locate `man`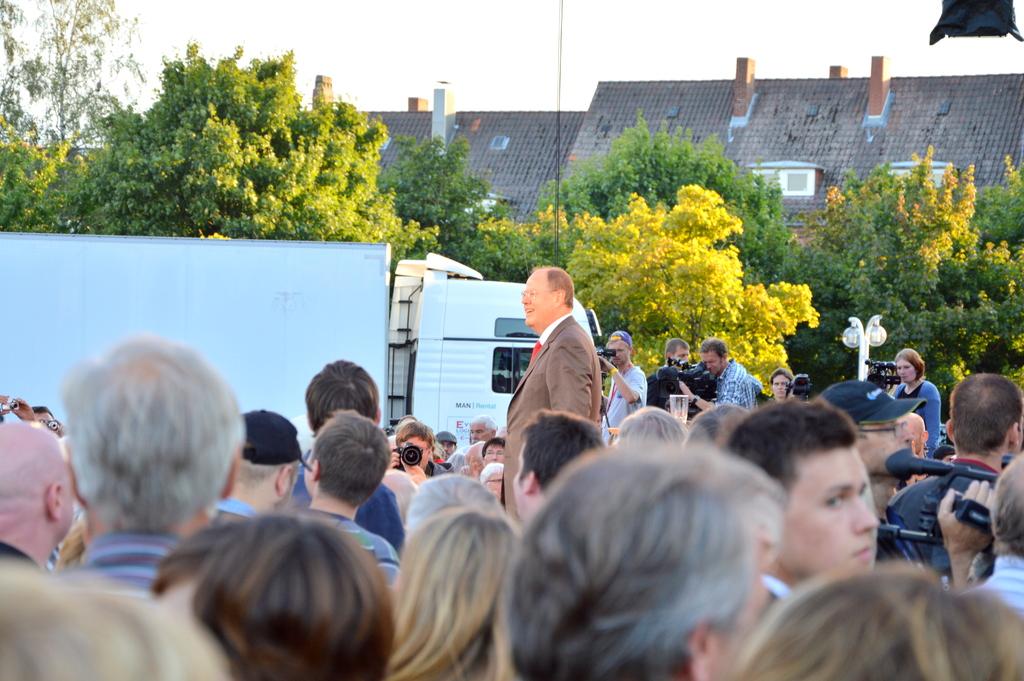
599, 330, 649, 444
